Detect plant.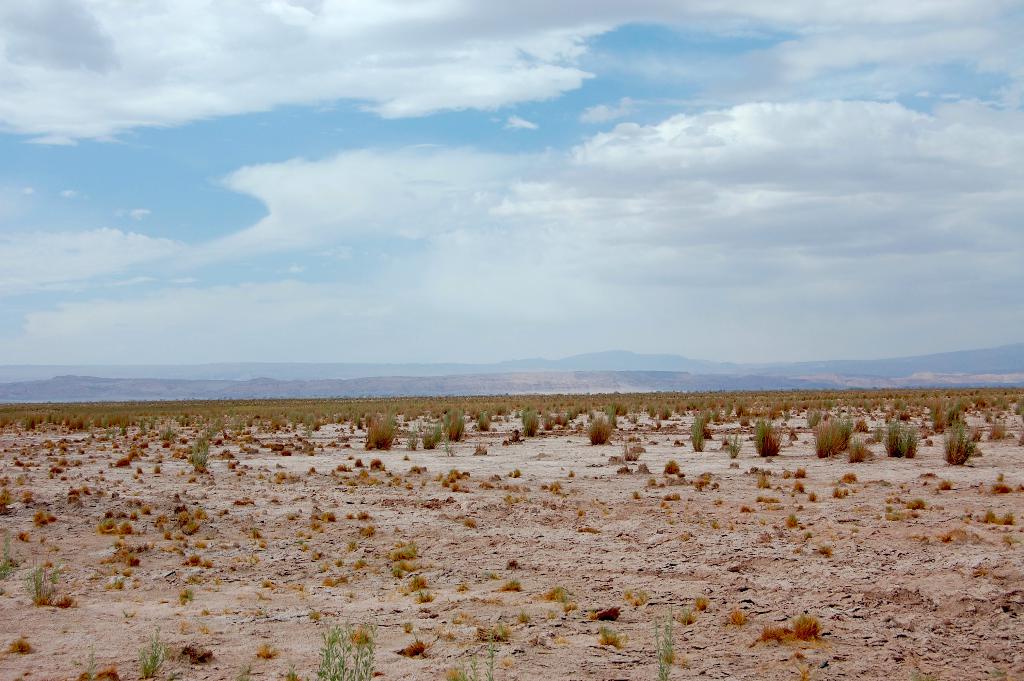
Detected at [348,509,372,520].
